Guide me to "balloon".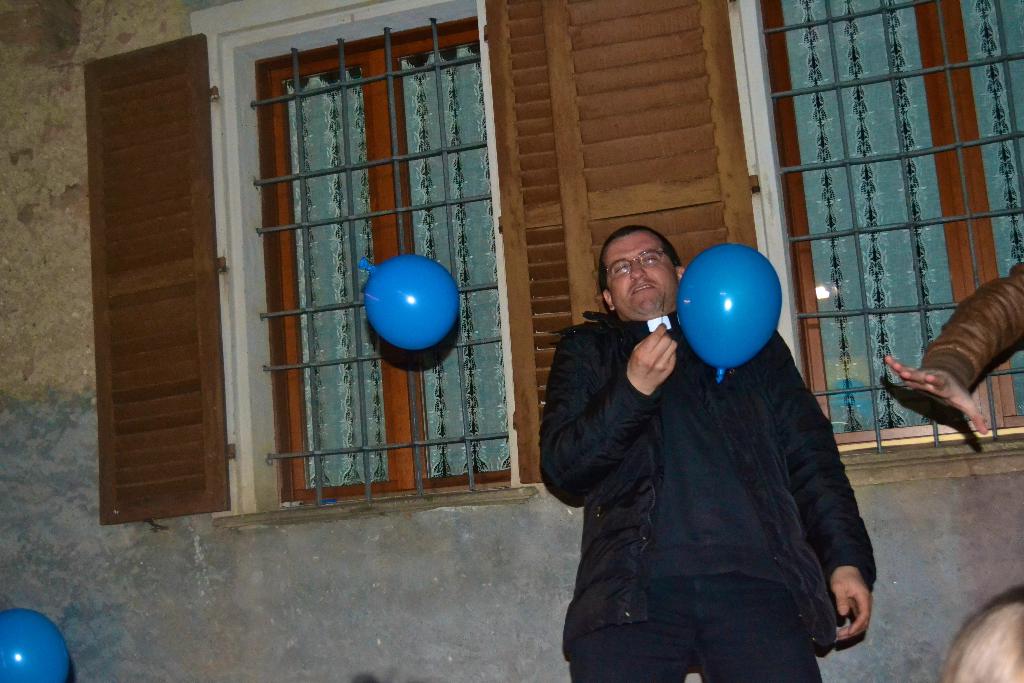
Guidance: [x1=360, y1=253, x2=463, y2=354].
